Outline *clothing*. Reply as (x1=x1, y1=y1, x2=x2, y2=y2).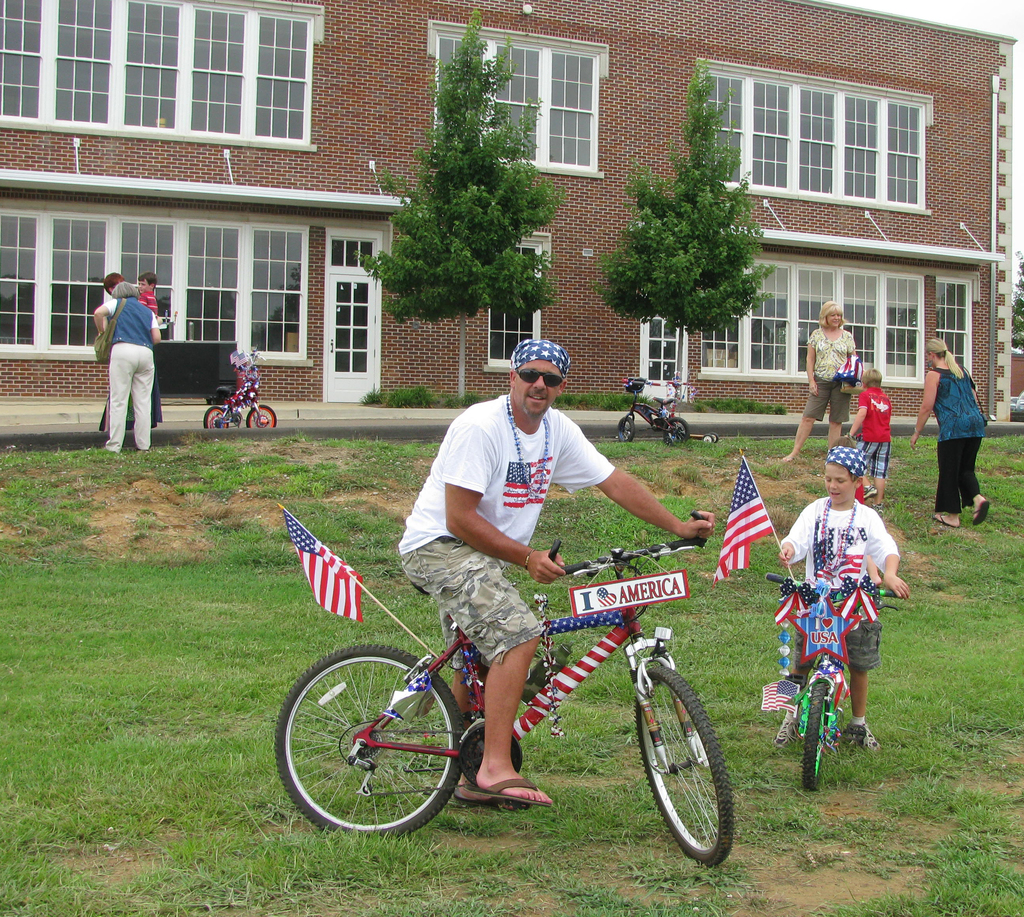
(x1=386, y1=390, x2=620, y2=660).
